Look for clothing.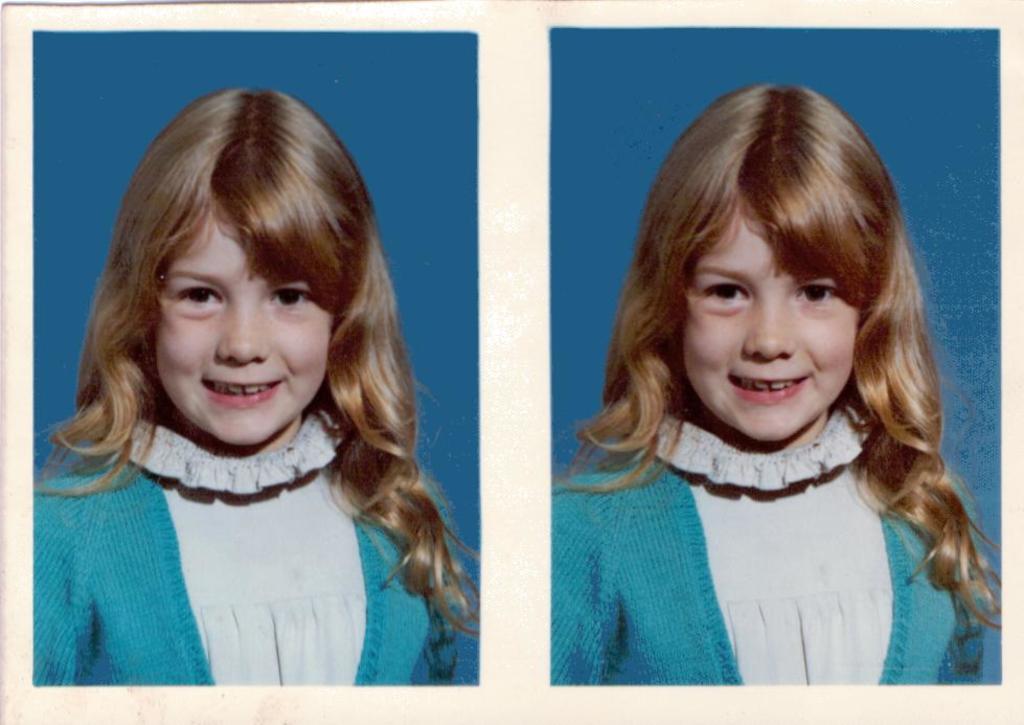
Found: bbox(33, 414, 453, 687).
